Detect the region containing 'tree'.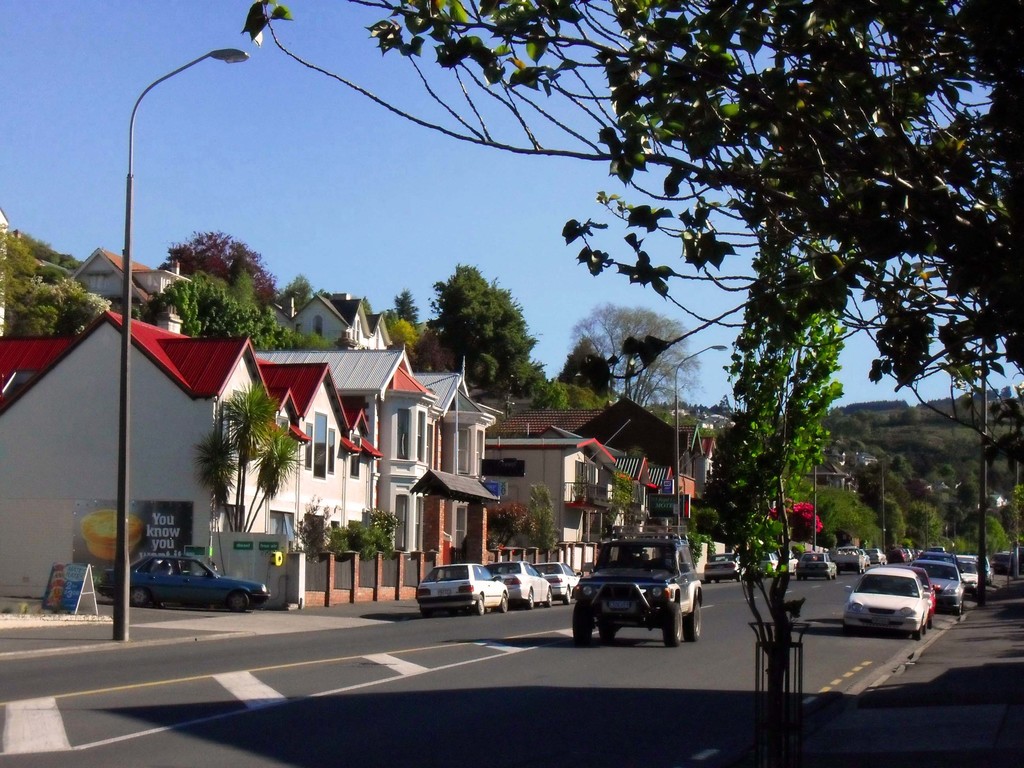
bbox=(489, 500, 538, 546).
